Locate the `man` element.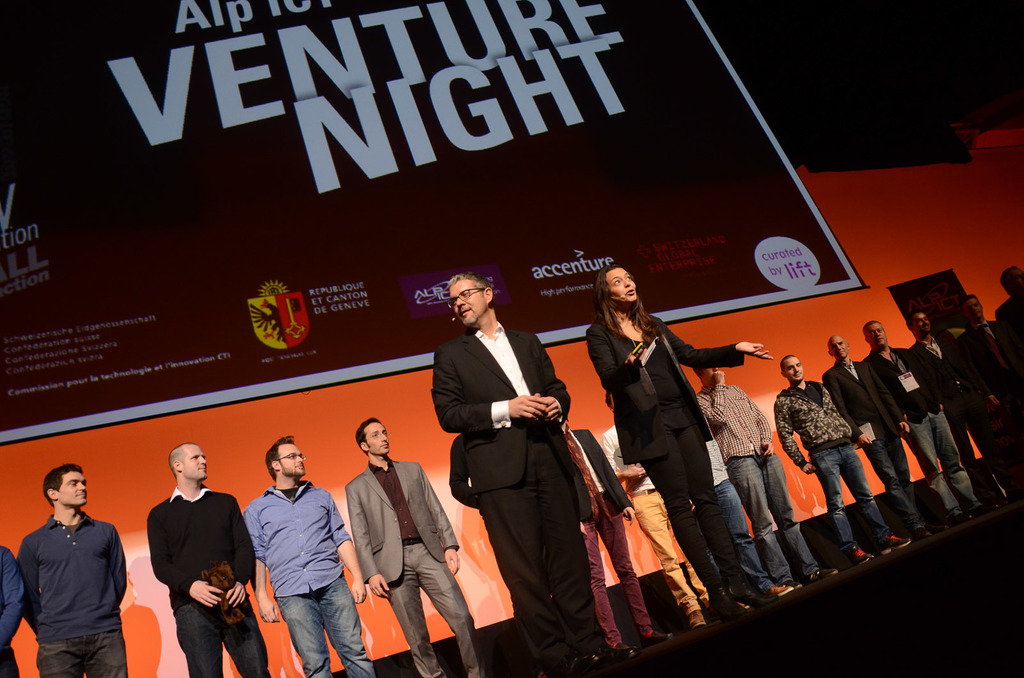
Element bbox: bbox=[697, 363, 842, 594].
